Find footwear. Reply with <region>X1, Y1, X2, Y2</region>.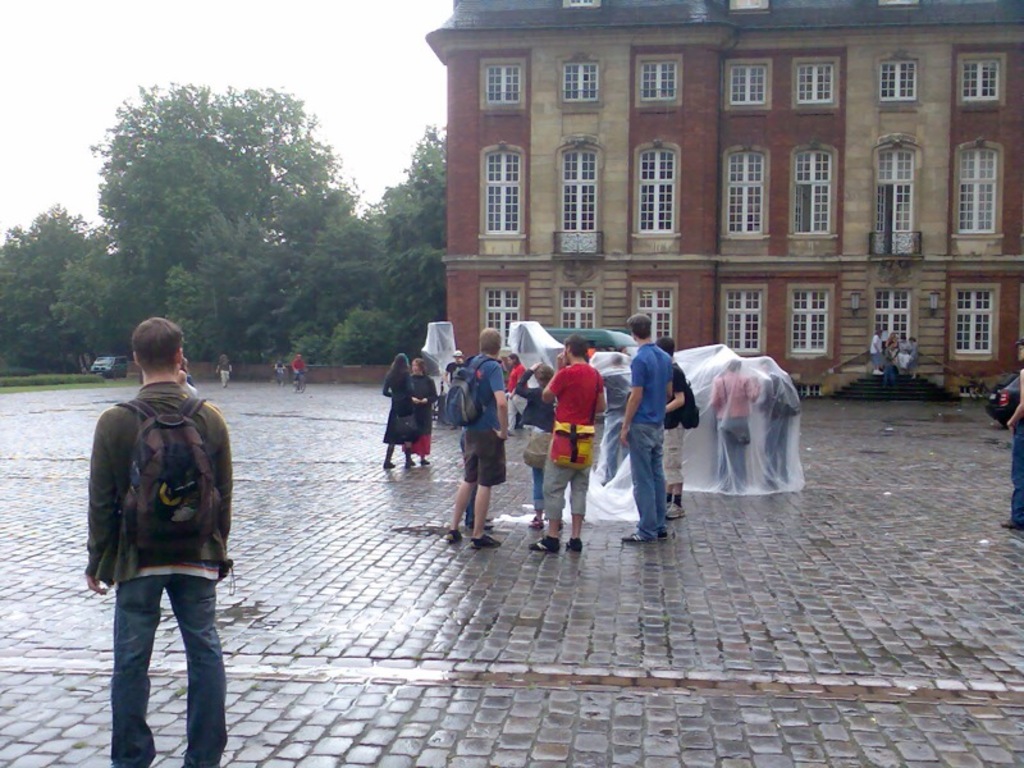
<region>407, 460, 413, 466</region>.
